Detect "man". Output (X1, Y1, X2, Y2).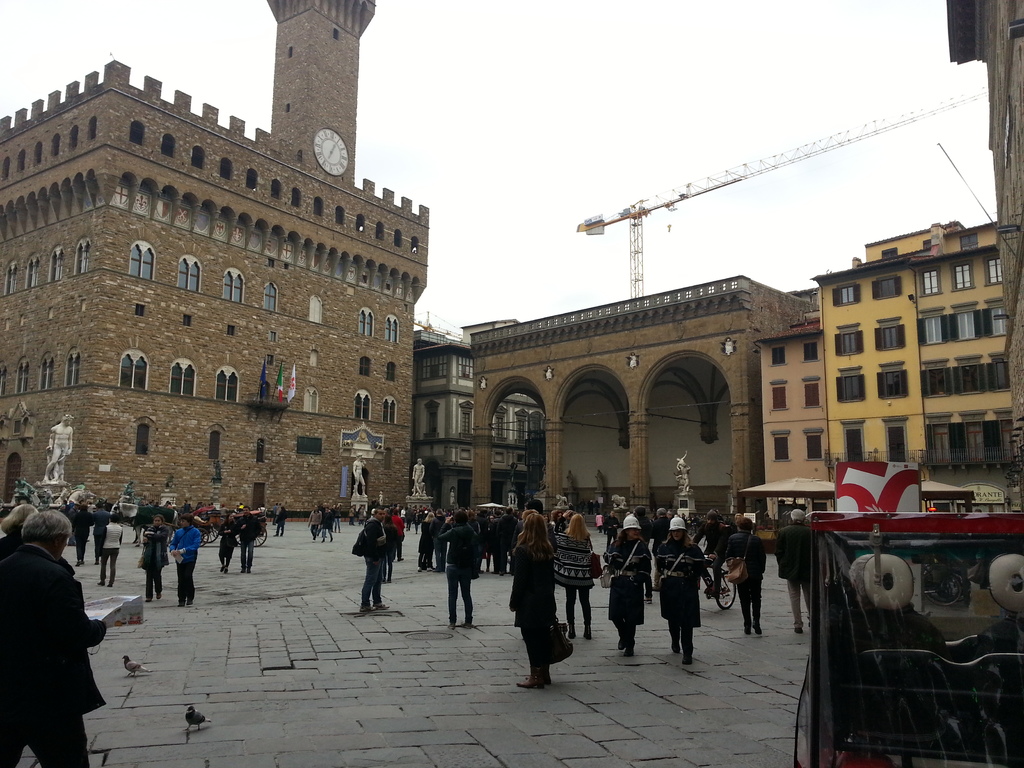
(773, 507, 812, 632).
